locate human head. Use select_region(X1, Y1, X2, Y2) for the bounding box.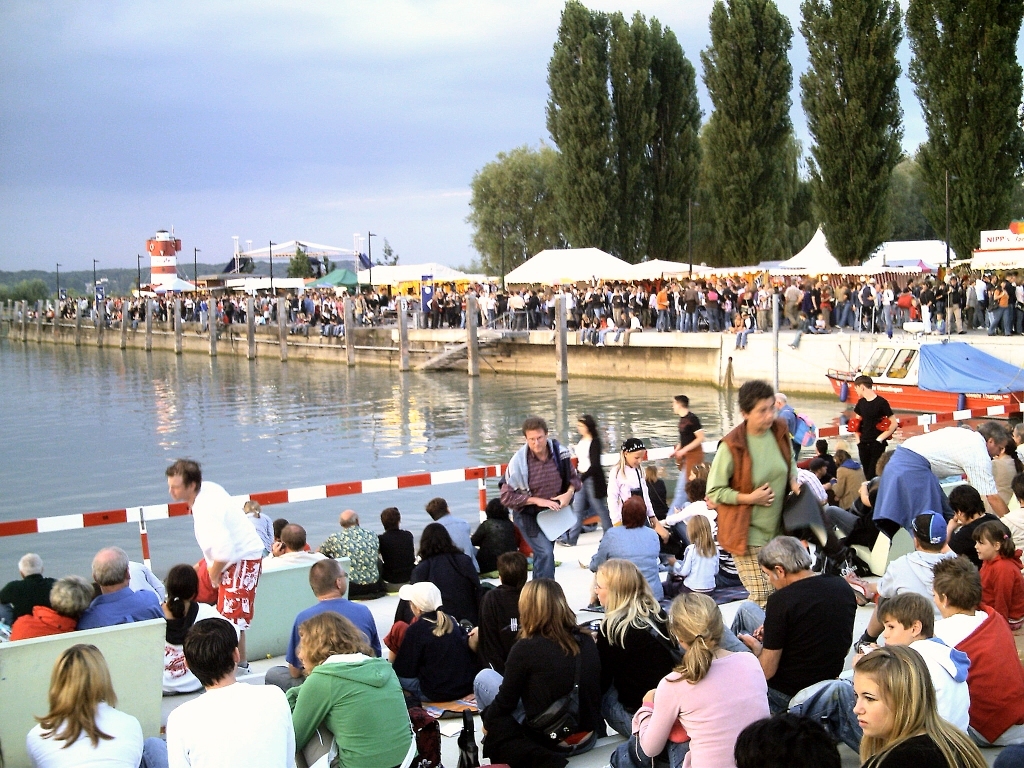
select_region(853, 657, 938, 750).
